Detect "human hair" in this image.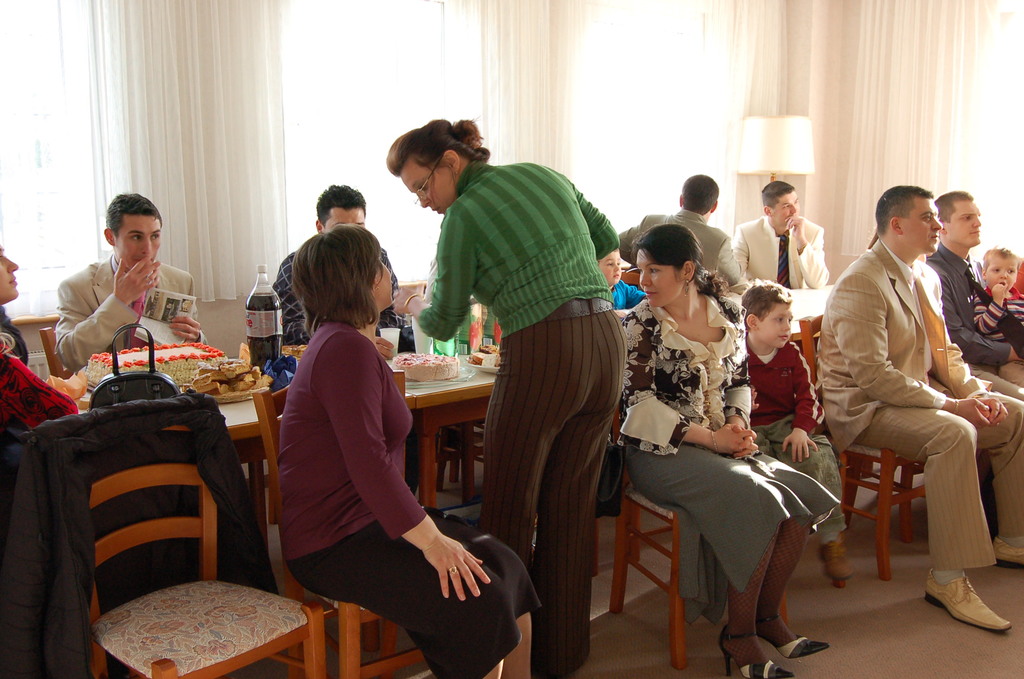
Detection: bbox(633, 224, 728, 302).
